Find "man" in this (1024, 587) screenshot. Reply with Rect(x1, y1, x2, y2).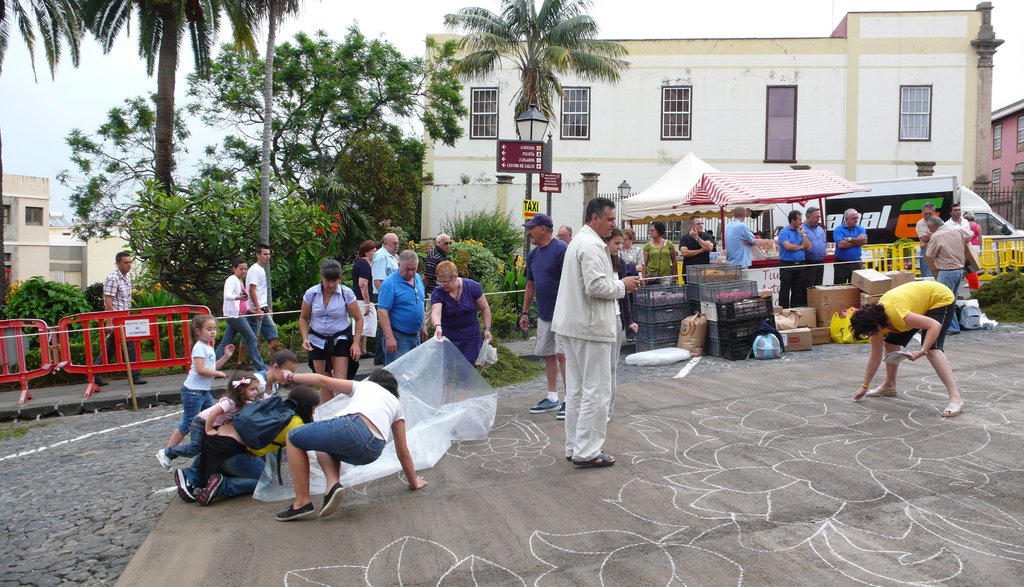
Rect(803, 209, 829, 293).
